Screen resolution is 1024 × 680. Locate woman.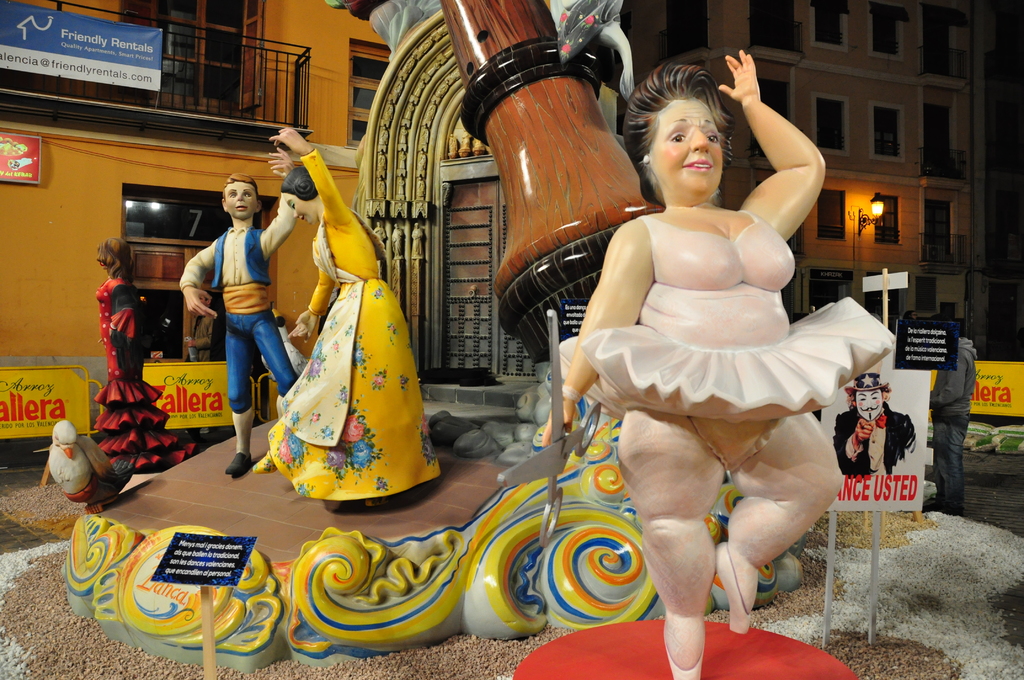
bbox=(254, 124, 446, 505).
